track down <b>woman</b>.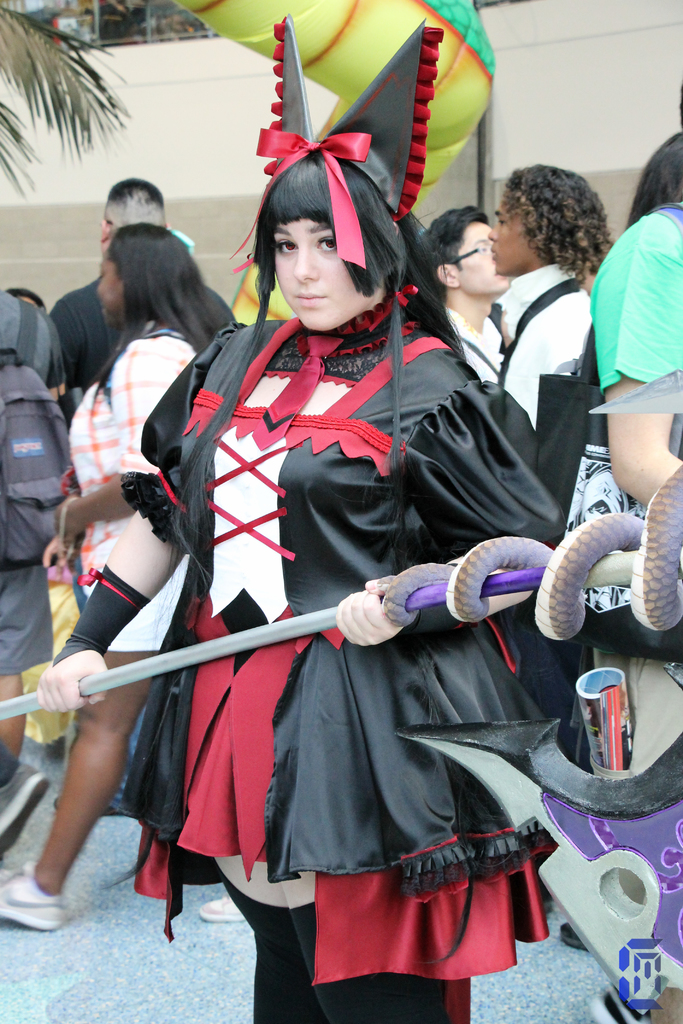
Tracked to locate(0, 223, 238, 936).
